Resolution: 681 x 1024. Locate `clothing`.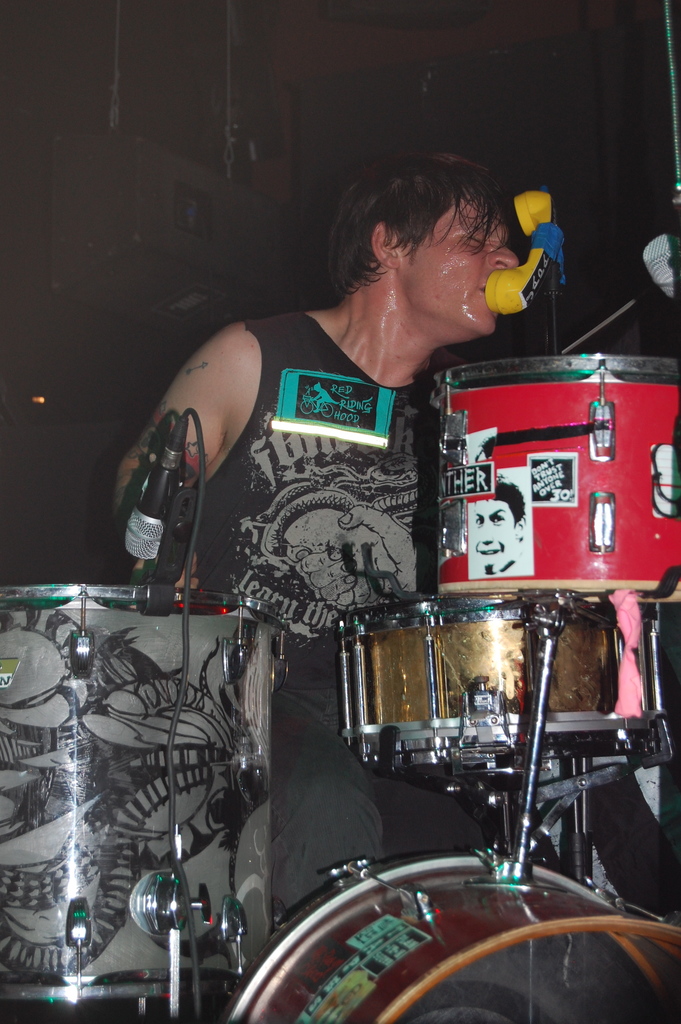
detection(169, 274, 486, 726).
